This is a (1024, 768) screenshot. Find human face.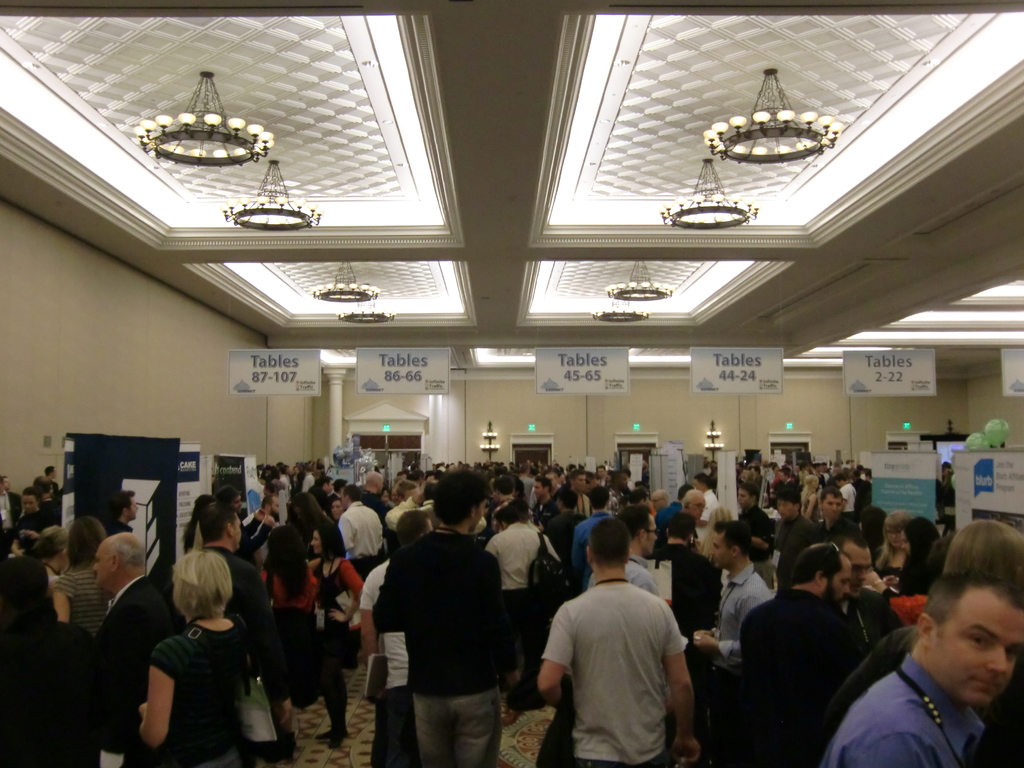
Bounding box: 924:584:1023:709.
